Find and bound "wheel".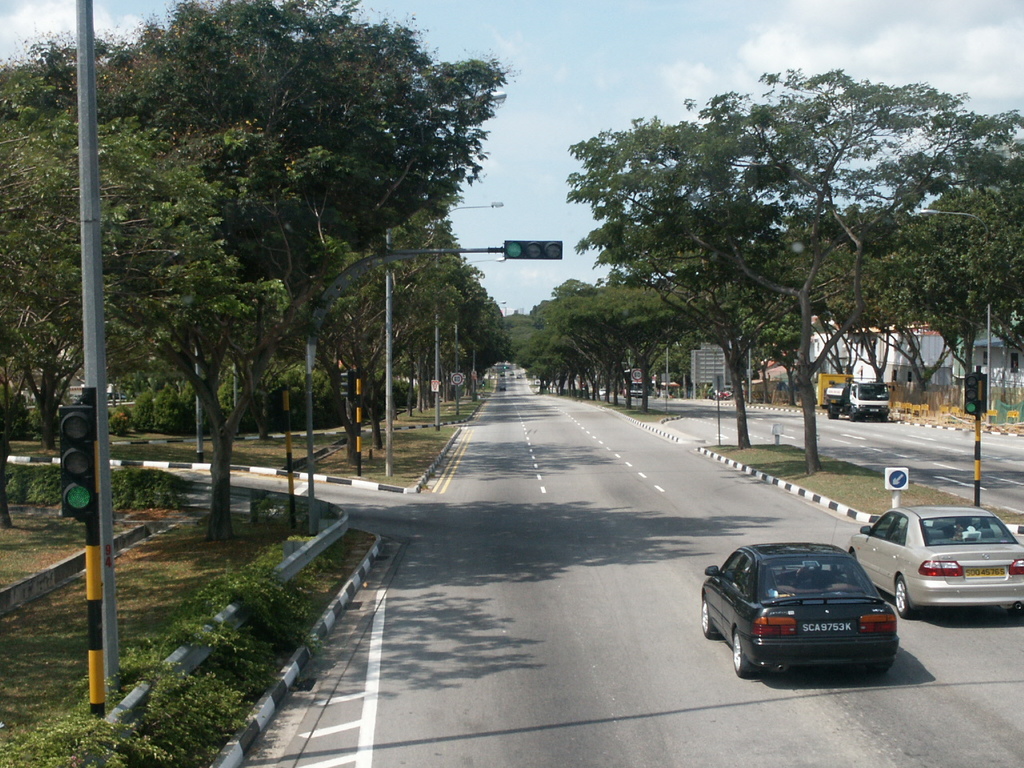
Bound: [x1=893, y1=582, x2=914, y2=621].
